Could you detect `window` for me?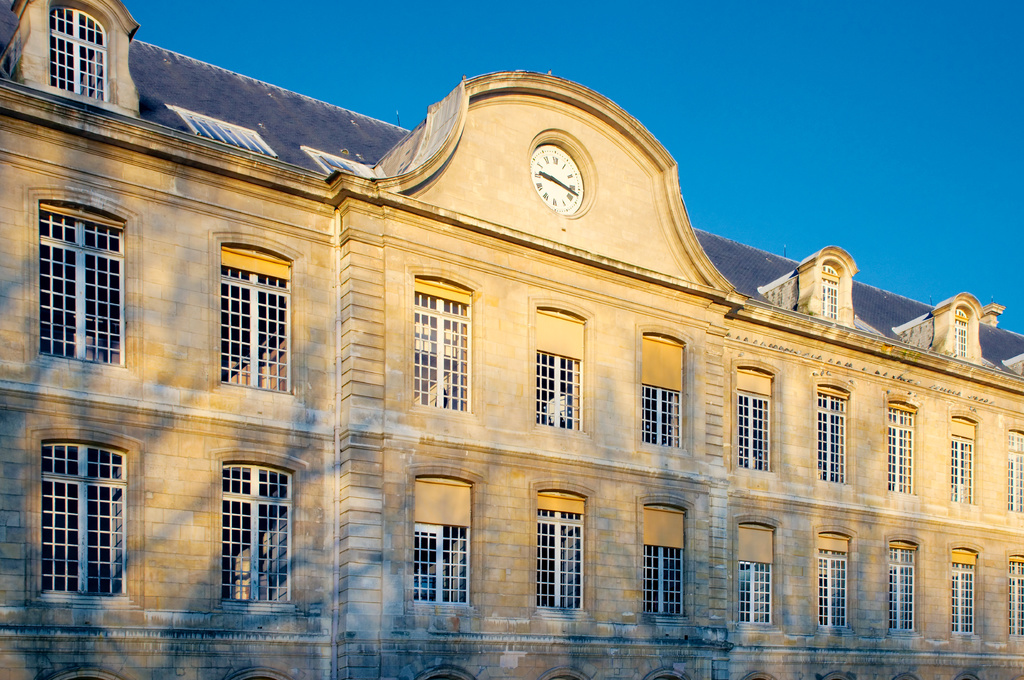
Detection result: (x1=809, y1=378, x2=853, y2=486).
